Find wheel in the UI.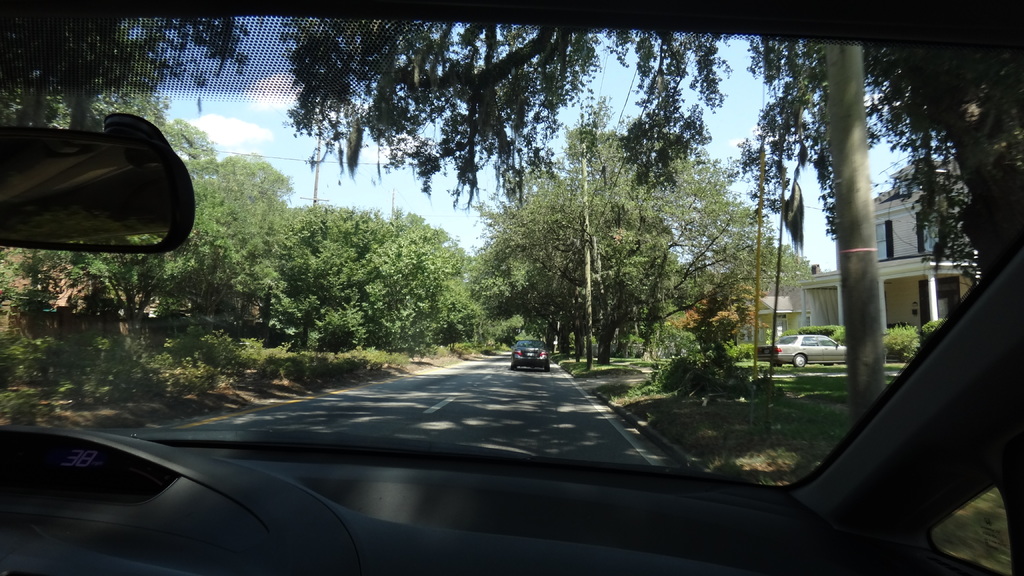
UI element at bbox=(794, 352, 806, 369).
